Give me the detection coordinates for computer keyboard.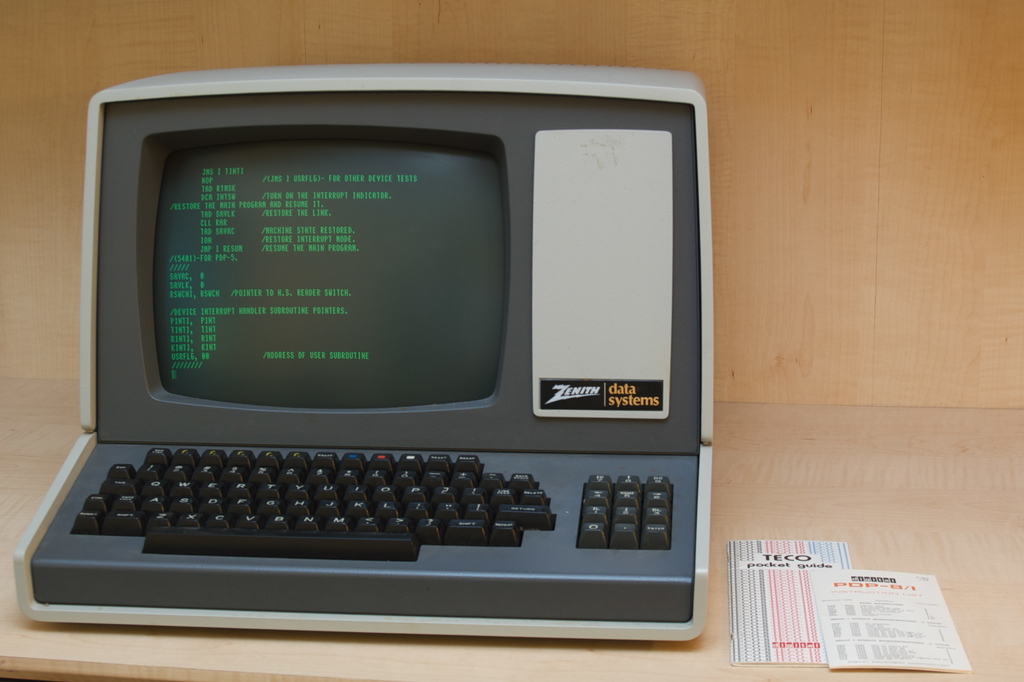
region(73, 444, 674, 561).
